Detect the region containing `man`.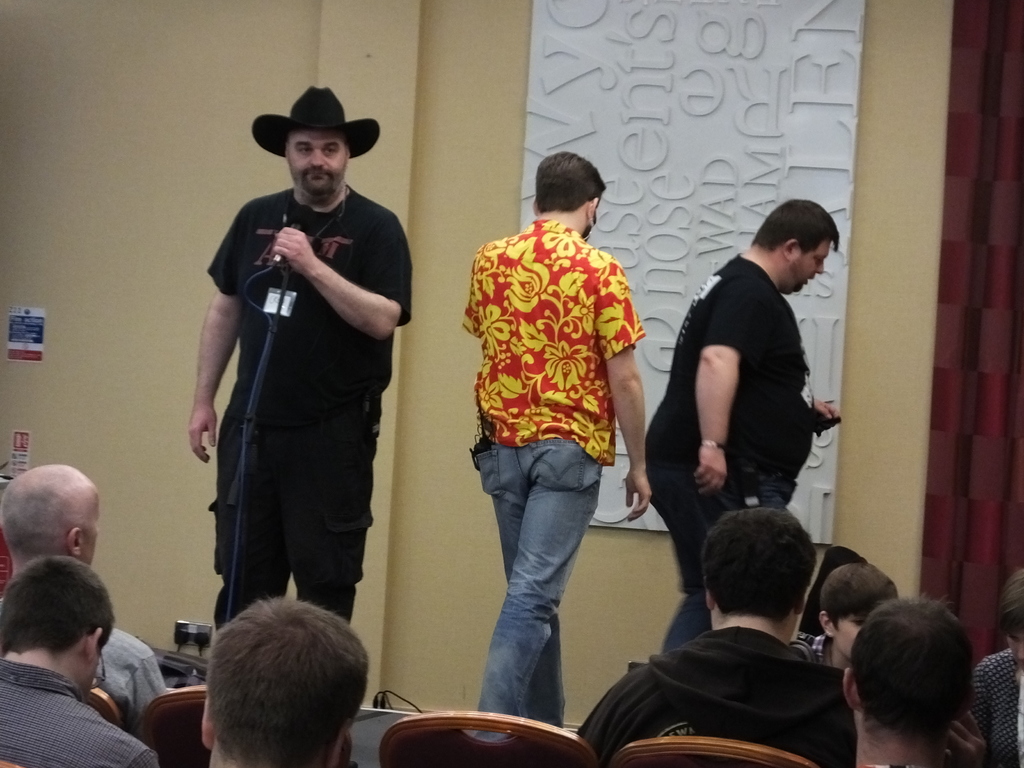
bbox=[463, 151, 653, 746].
